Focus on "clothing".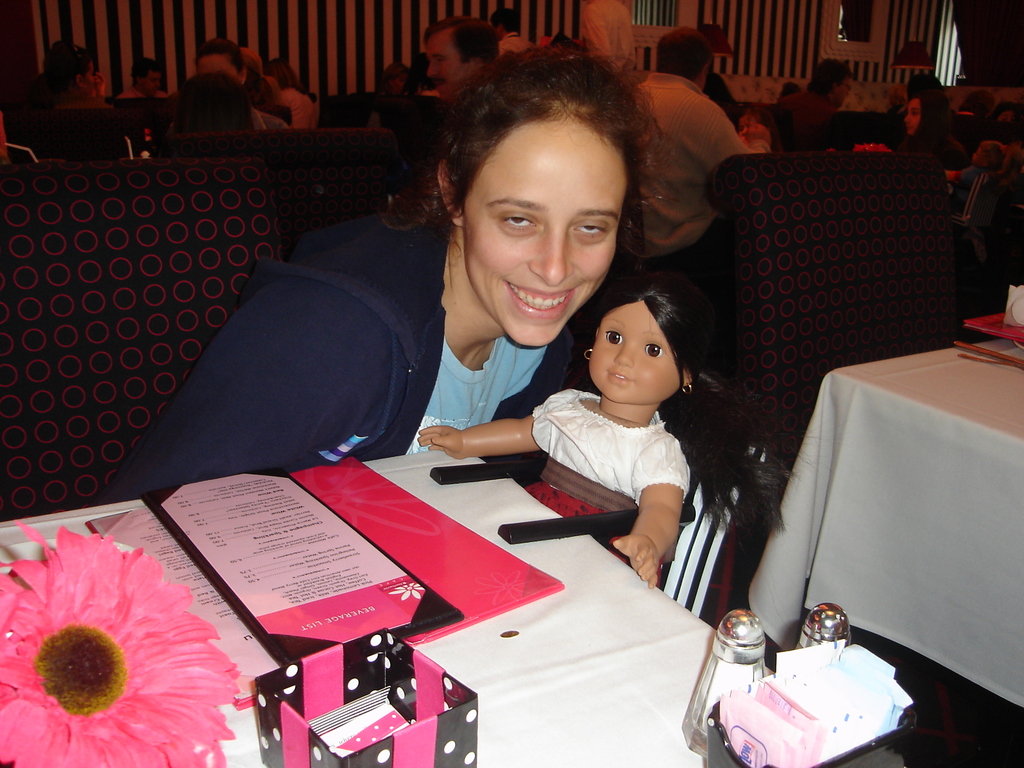
Focused at [778, 89, 842, 150].
